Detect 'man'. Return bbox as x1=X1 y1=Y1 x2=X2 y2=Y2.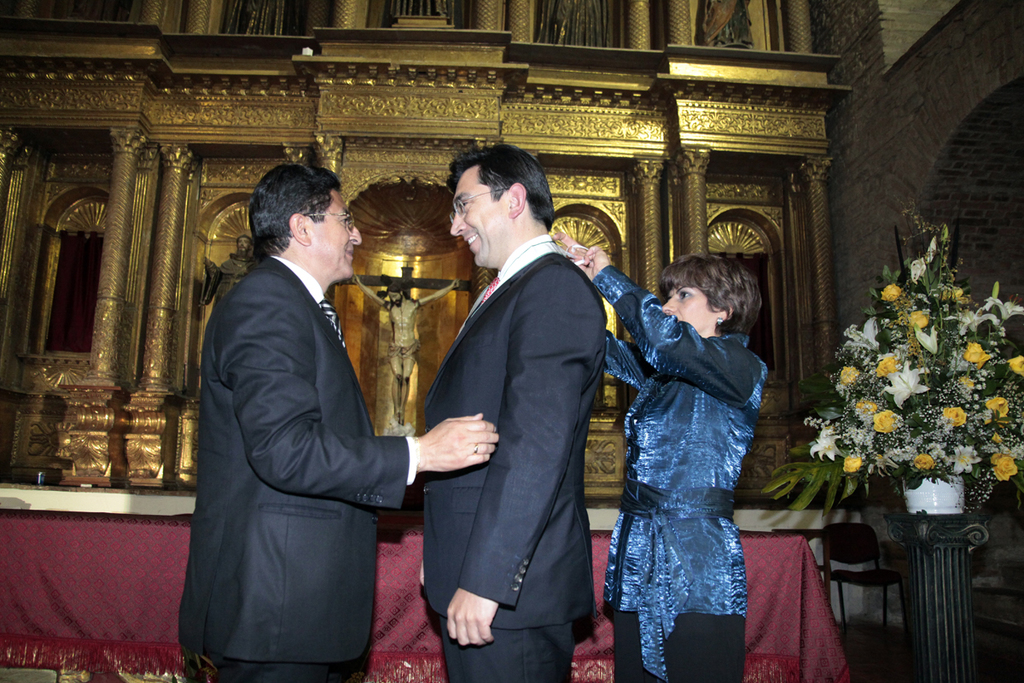
x1=174 y1=157 x2=503 y2=680.
